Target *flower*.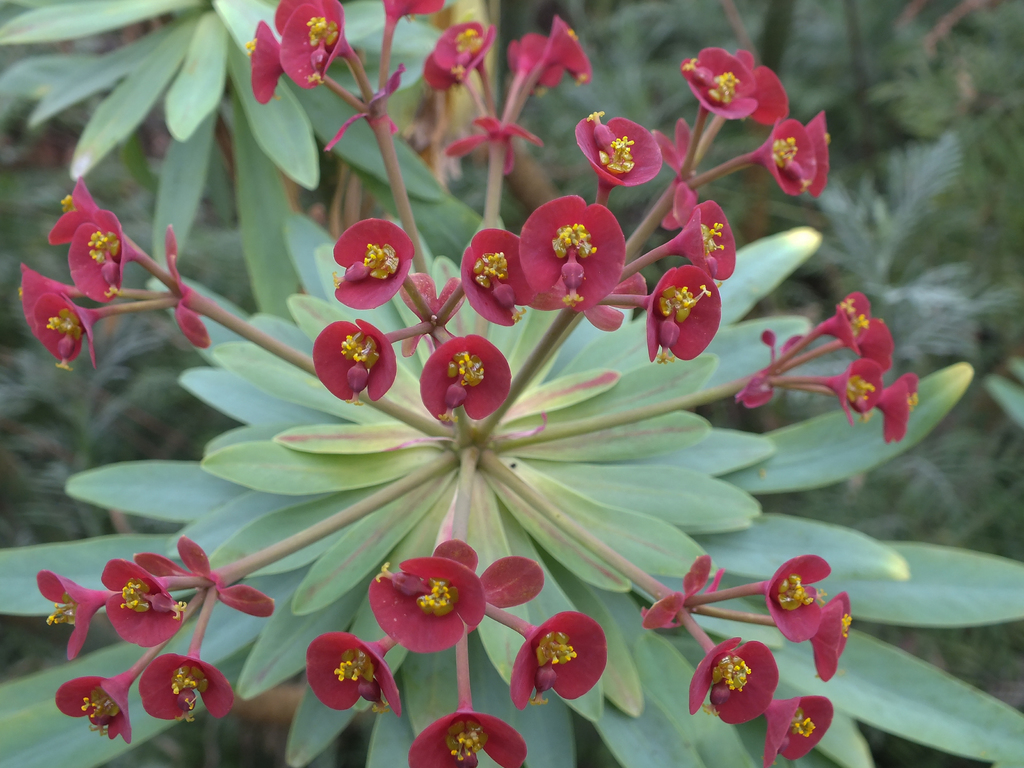
Target region: rect(644, 265, 721, 367).
